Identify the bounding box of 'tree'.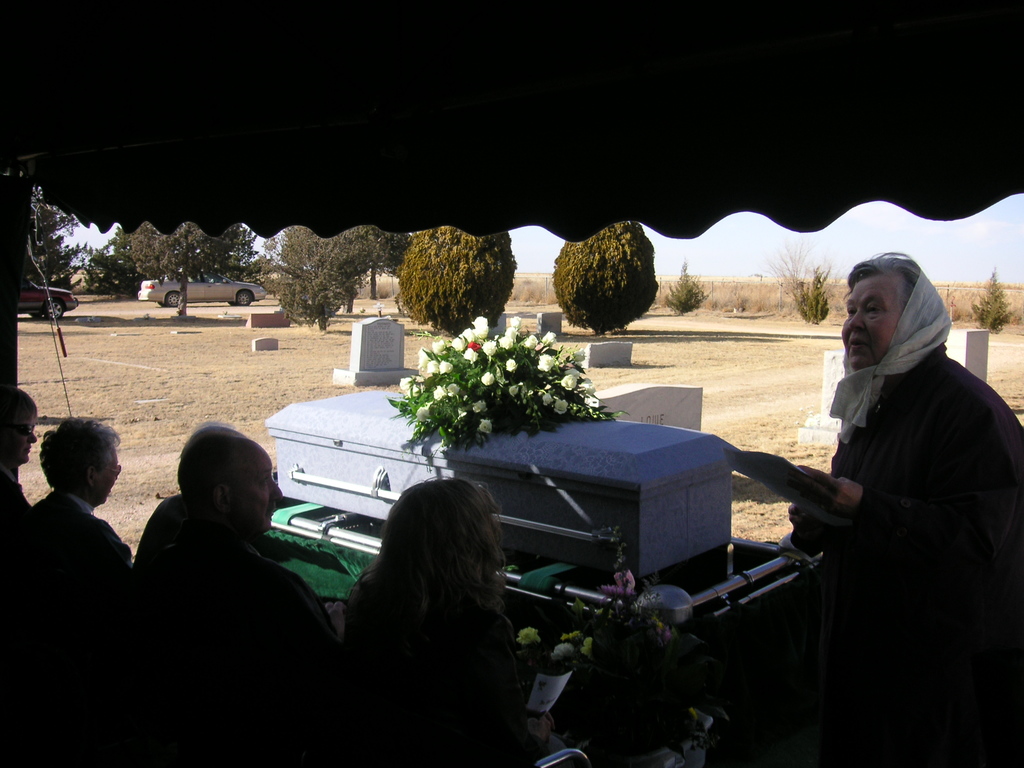
798/271/833/321.
